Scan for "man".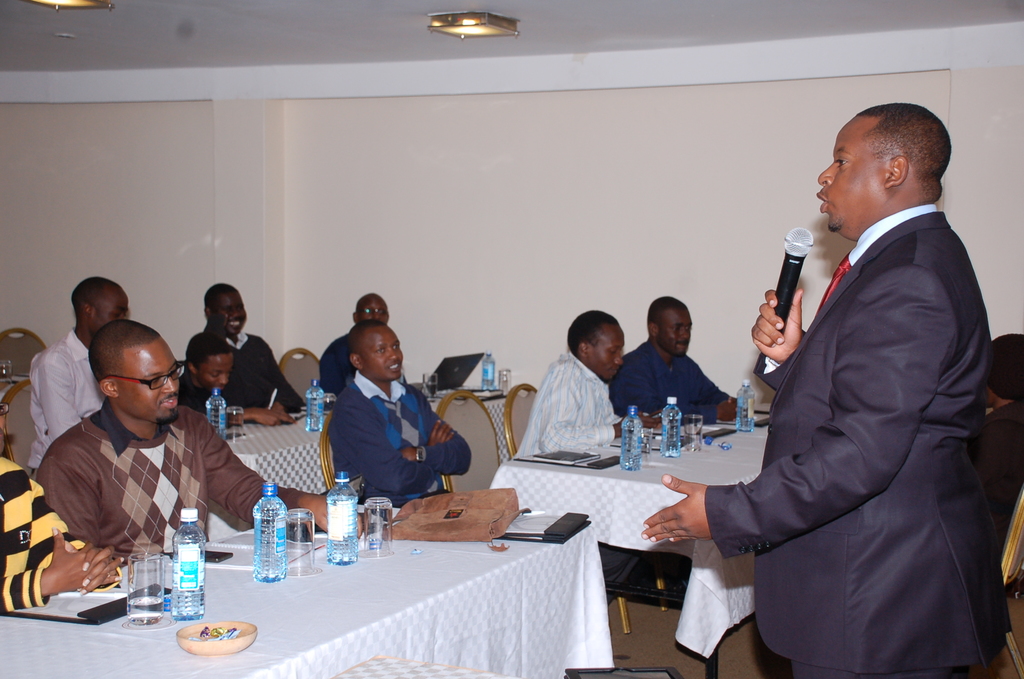
Scan result: x1=25 y1=274 x2=147 y2=487.
